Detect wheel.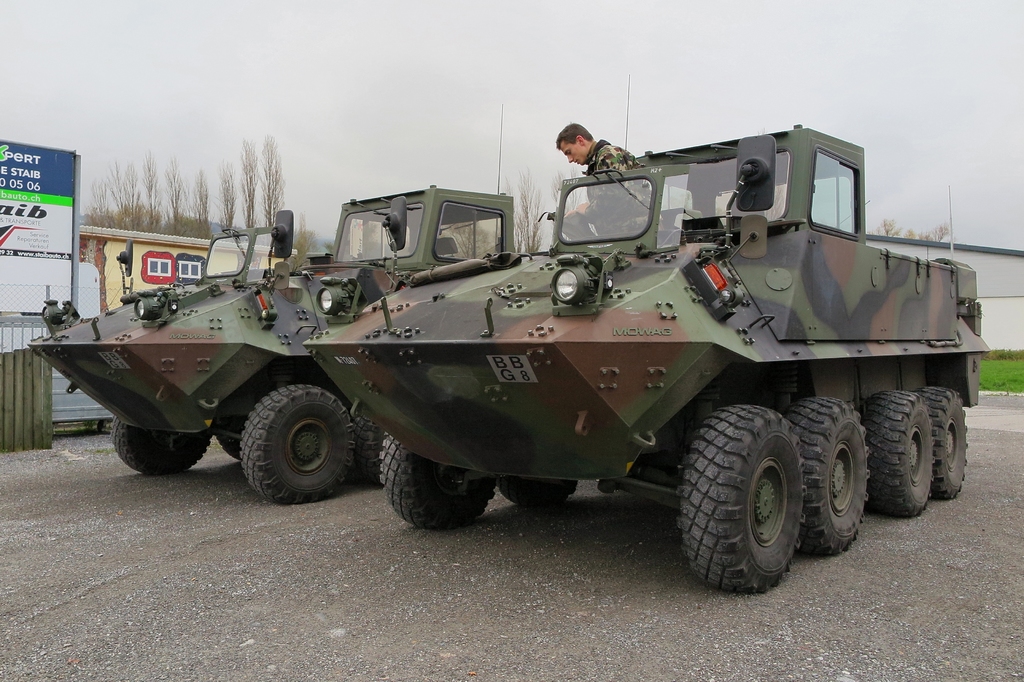
Detected at l=673, t=403, r=806, b=598.
